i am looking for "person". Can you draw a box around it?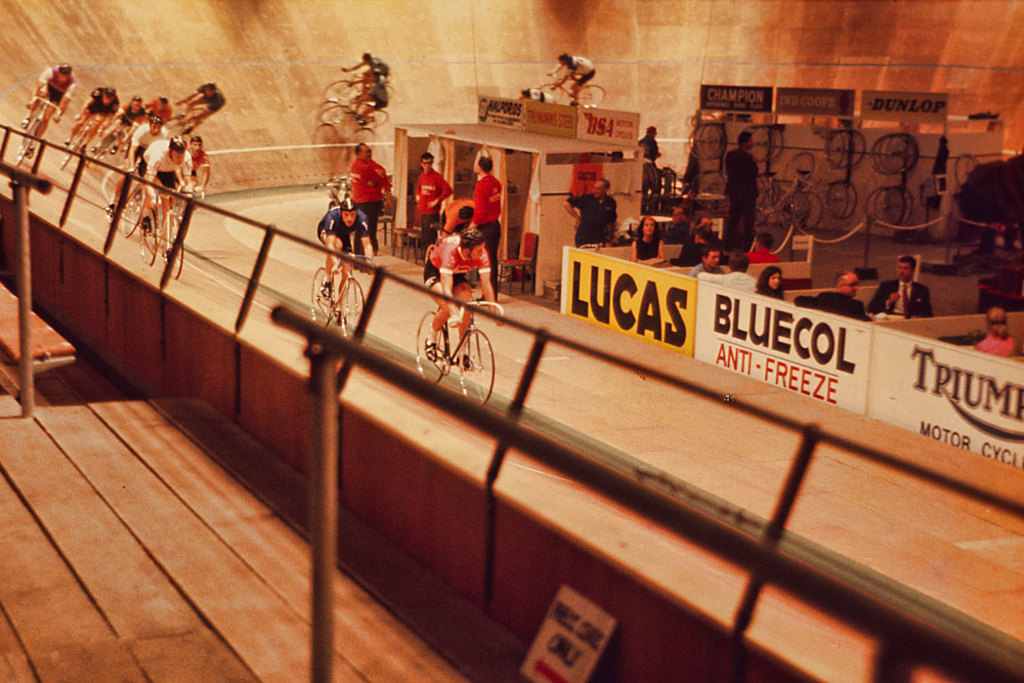
Sure, the bounding box is [433, 196, 485, 239].
